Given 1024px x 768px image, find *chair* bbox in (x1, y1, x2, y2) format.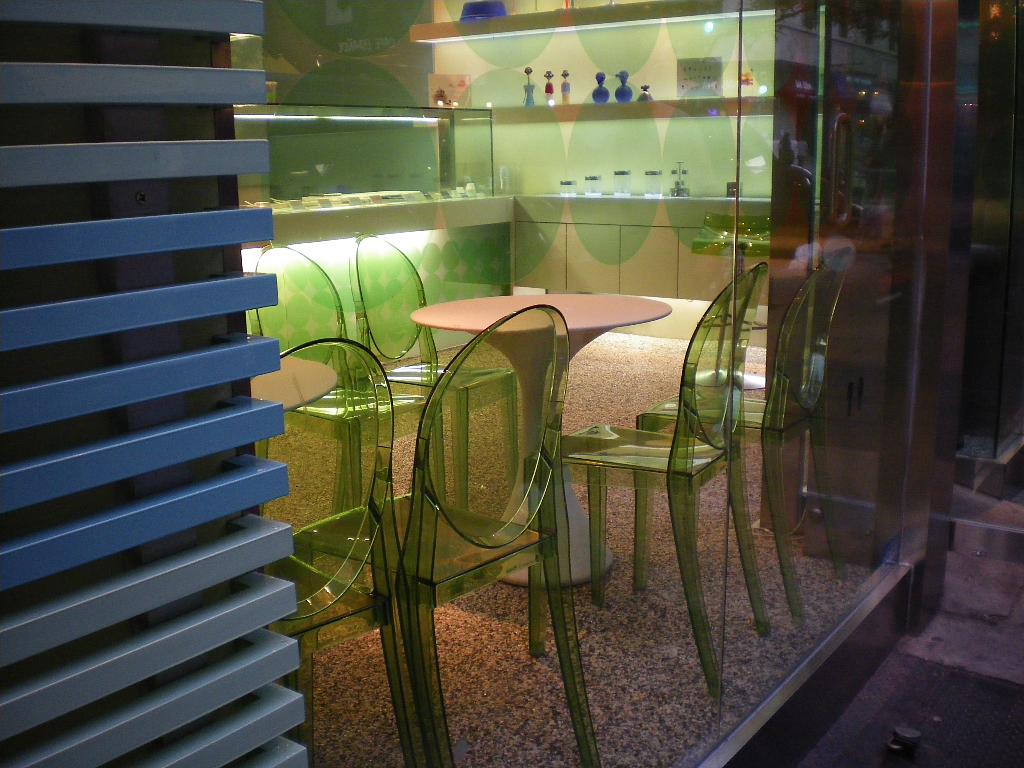
(343, 229, 520, 511).
